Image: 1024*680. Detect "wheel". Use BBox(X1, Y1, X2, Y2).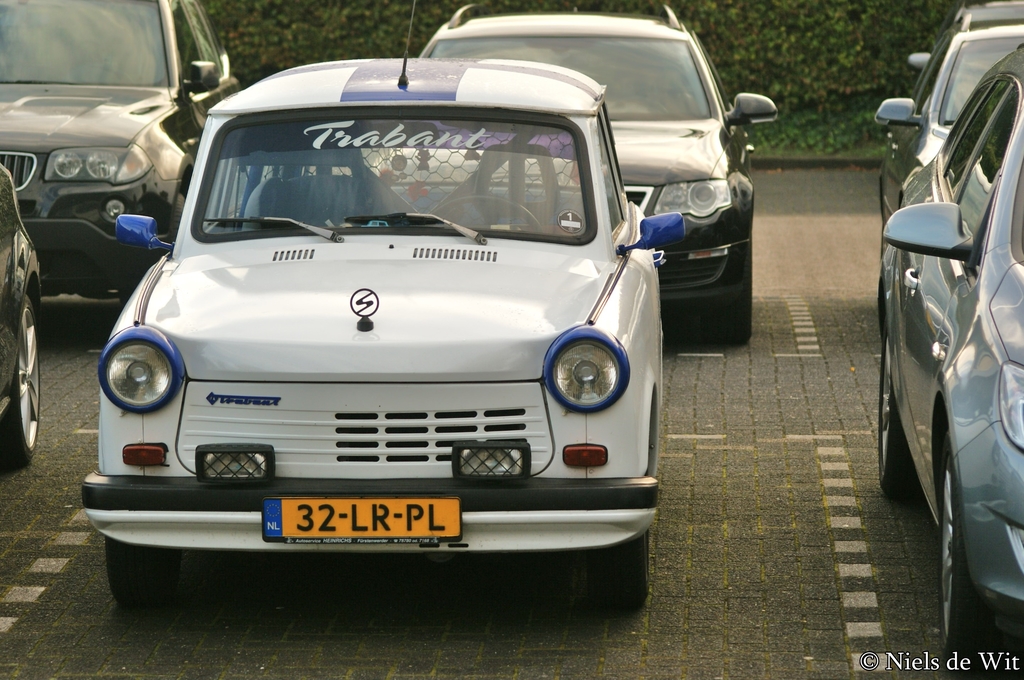
BBox(937, 431, 1004, 662).
